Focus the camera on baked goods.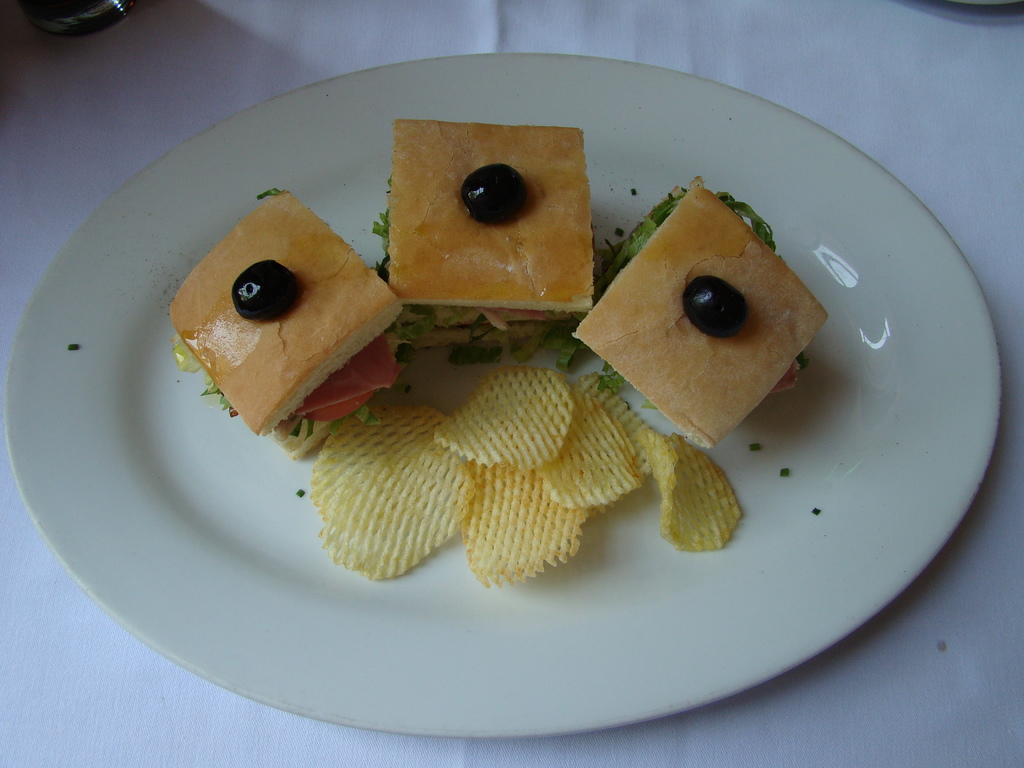
Focus region: [168,196,409,458].
